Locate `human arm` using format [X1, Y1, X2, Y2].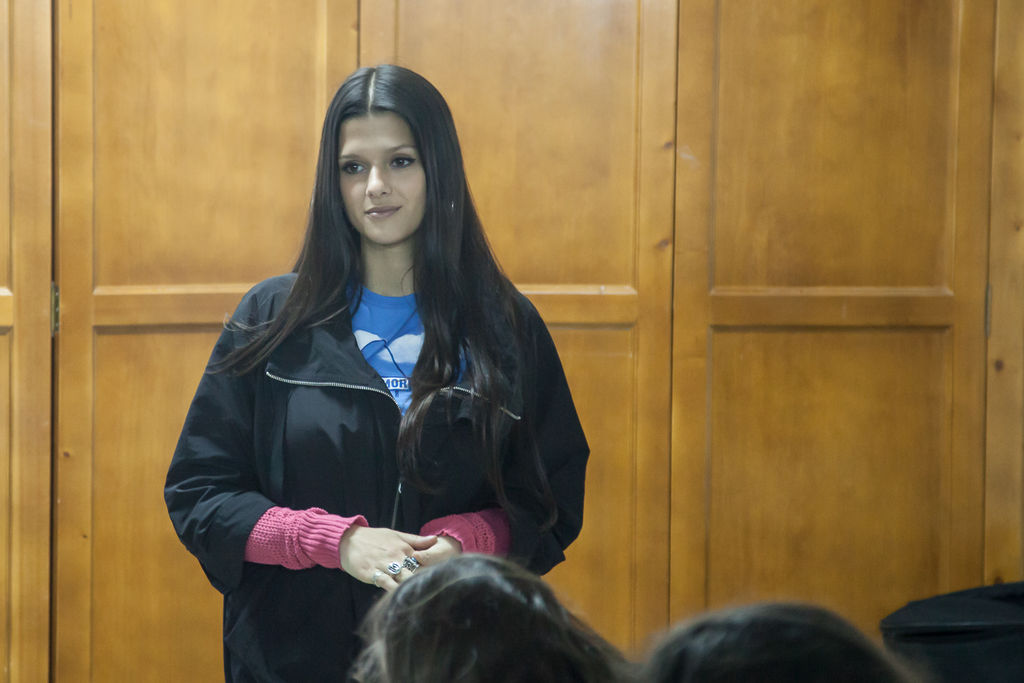
[417, 308, 604, 568].
